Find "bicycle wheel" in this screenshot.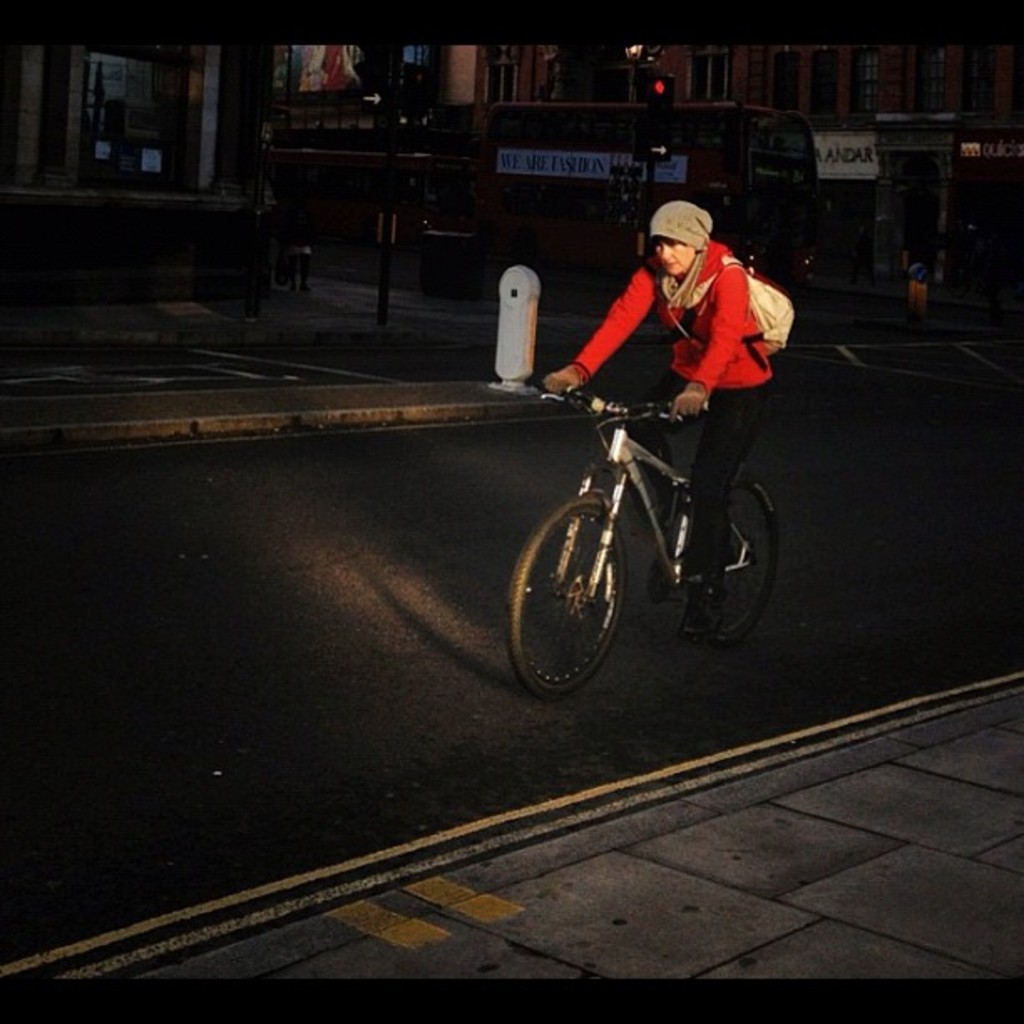
The bounding box for "bicycle wheel" is crop(532, 487, 641, 686).
